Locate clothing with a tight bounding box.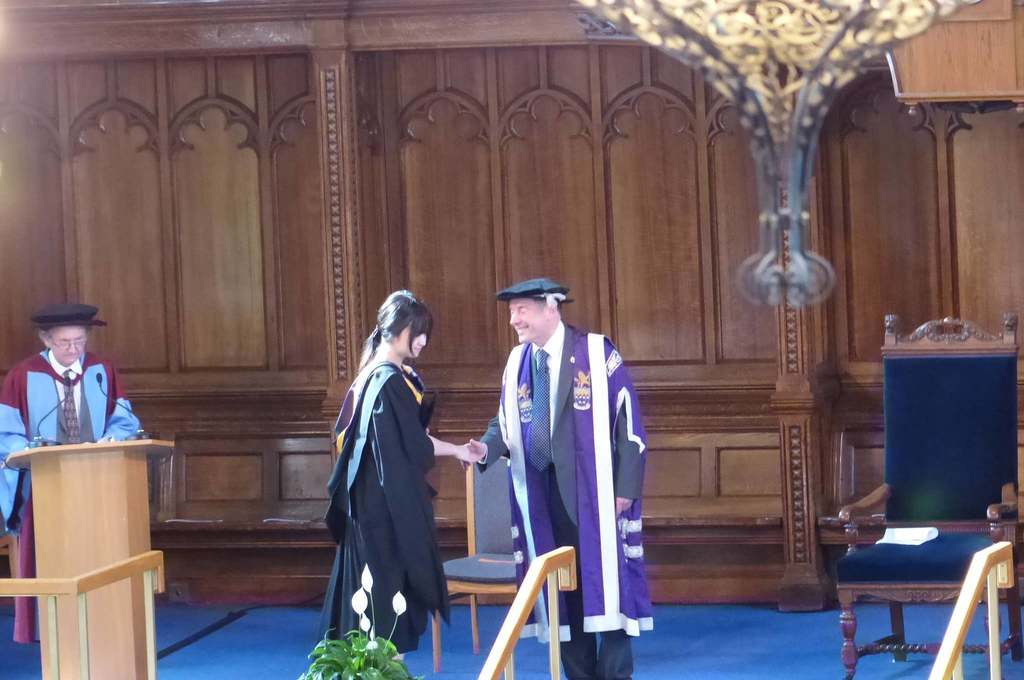
rect(478, 320, 653, 679).
